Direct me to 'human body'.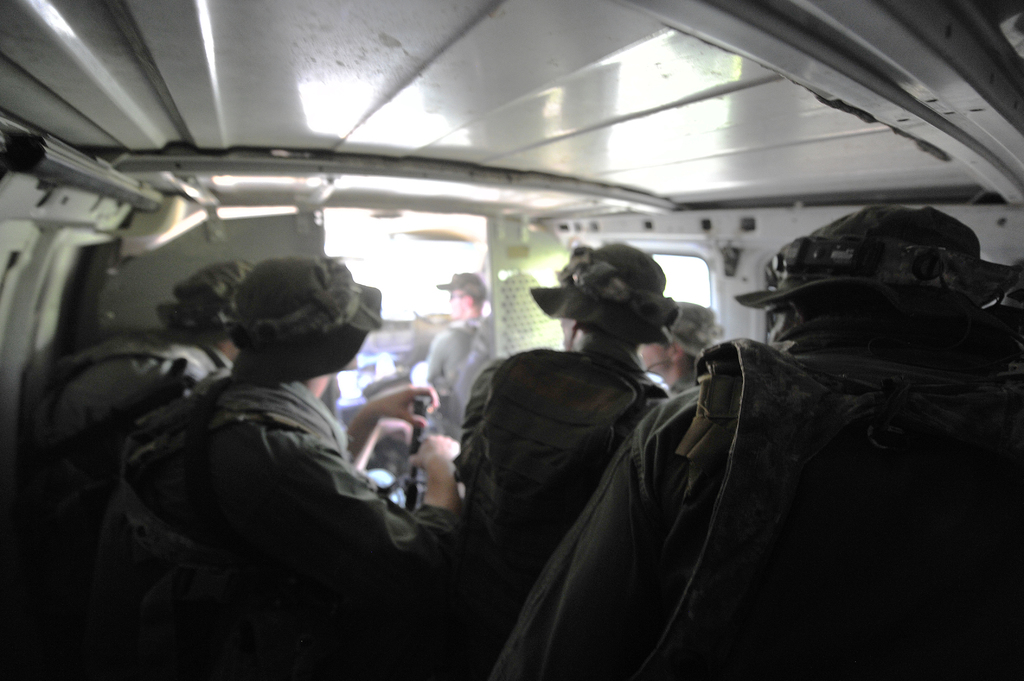
Direction: {"x1": 427, "y1": 318, "x2": 493, "y2": 419}.
